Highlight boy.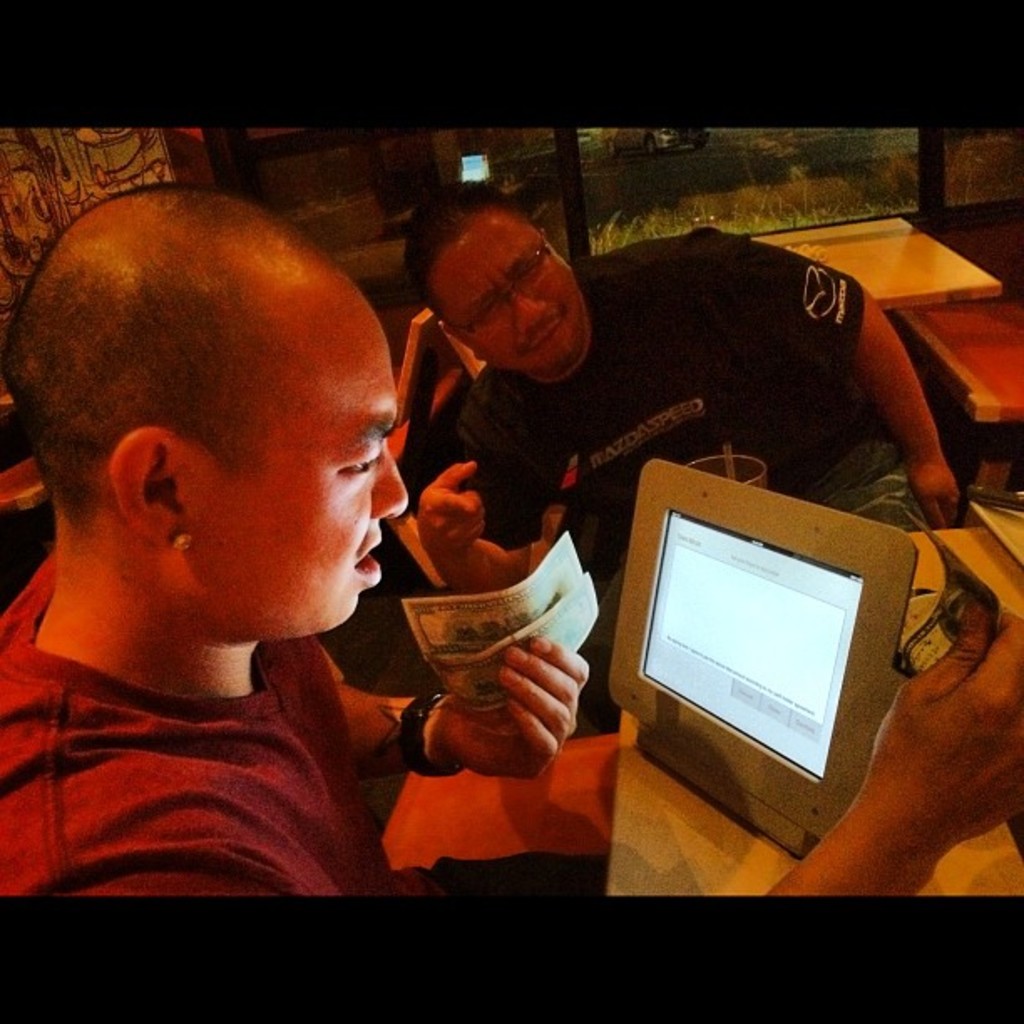
Highlighted region: 0/184/1022/897.
